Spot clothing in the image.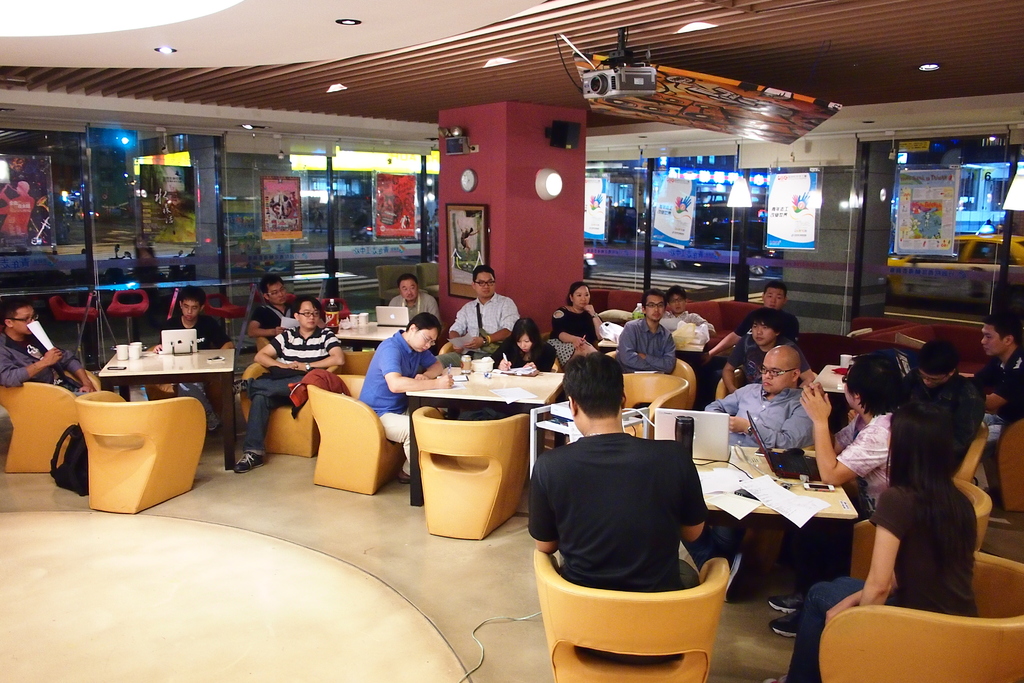
clothing found at bbox(392, 293, 440, 324).
